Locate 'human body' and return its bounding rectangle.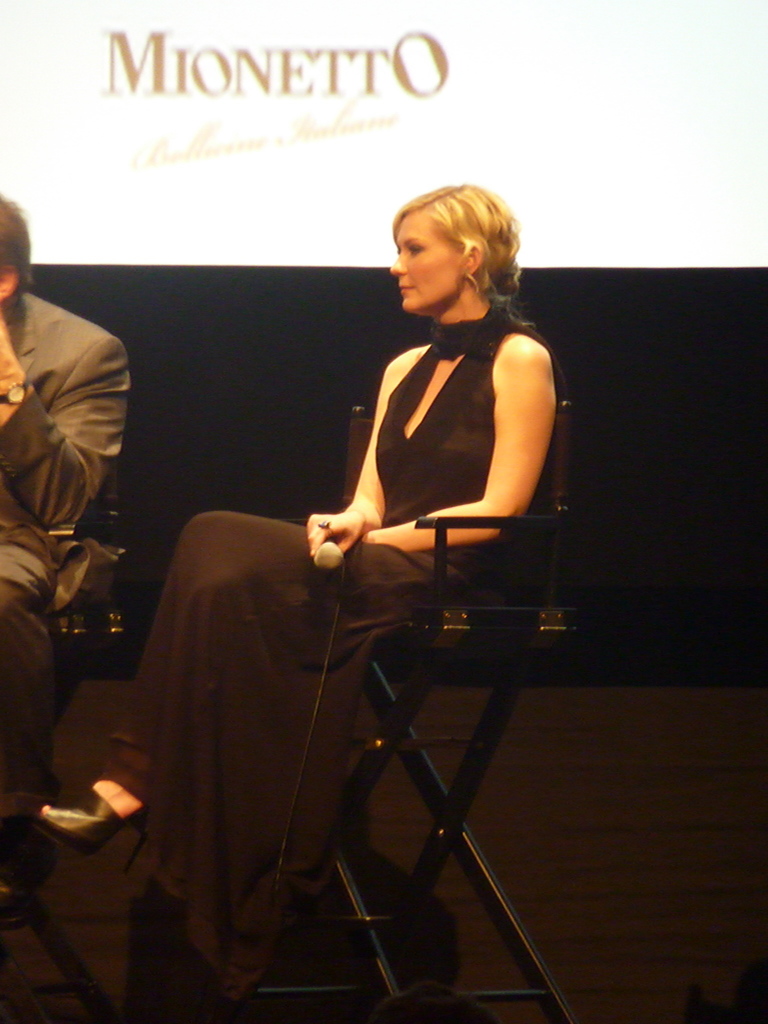
left=34, top=184, right=572, bottom=1004.
